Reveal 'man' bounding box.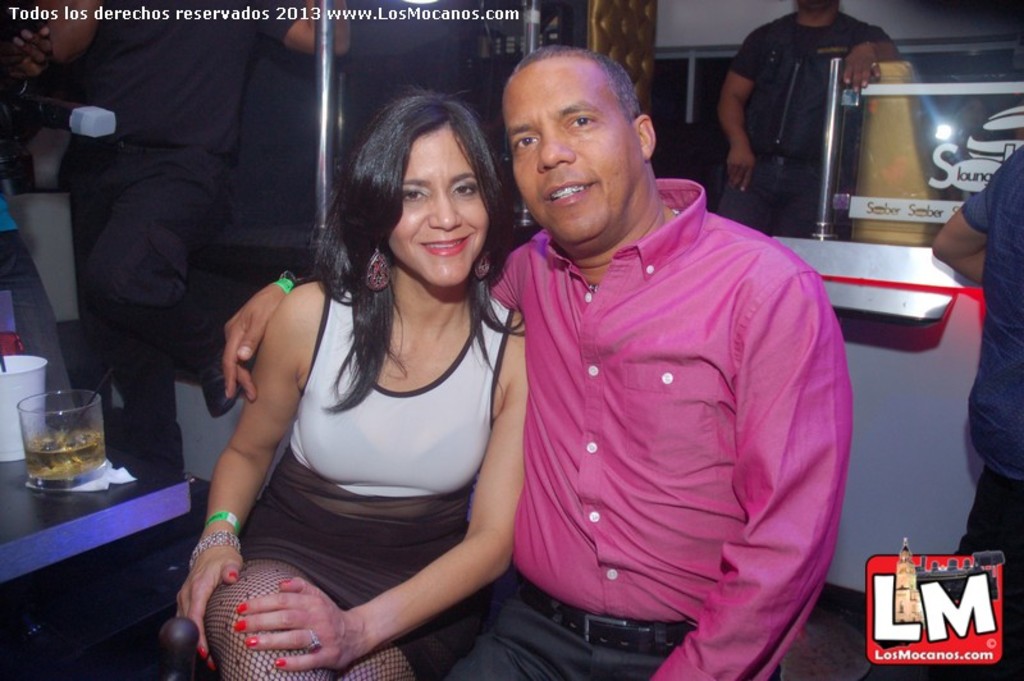
Revealed: x1=722, y1=3, x2=896, y2=233.
